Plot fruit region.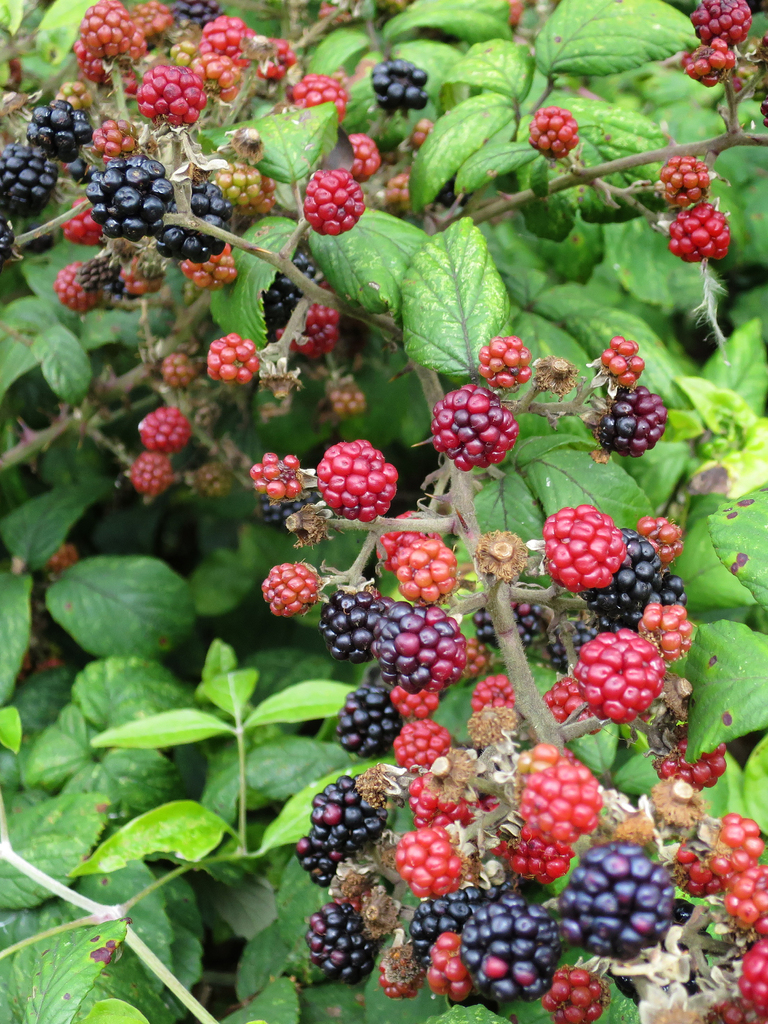
Plotted at 694, 0, 753, 53.
